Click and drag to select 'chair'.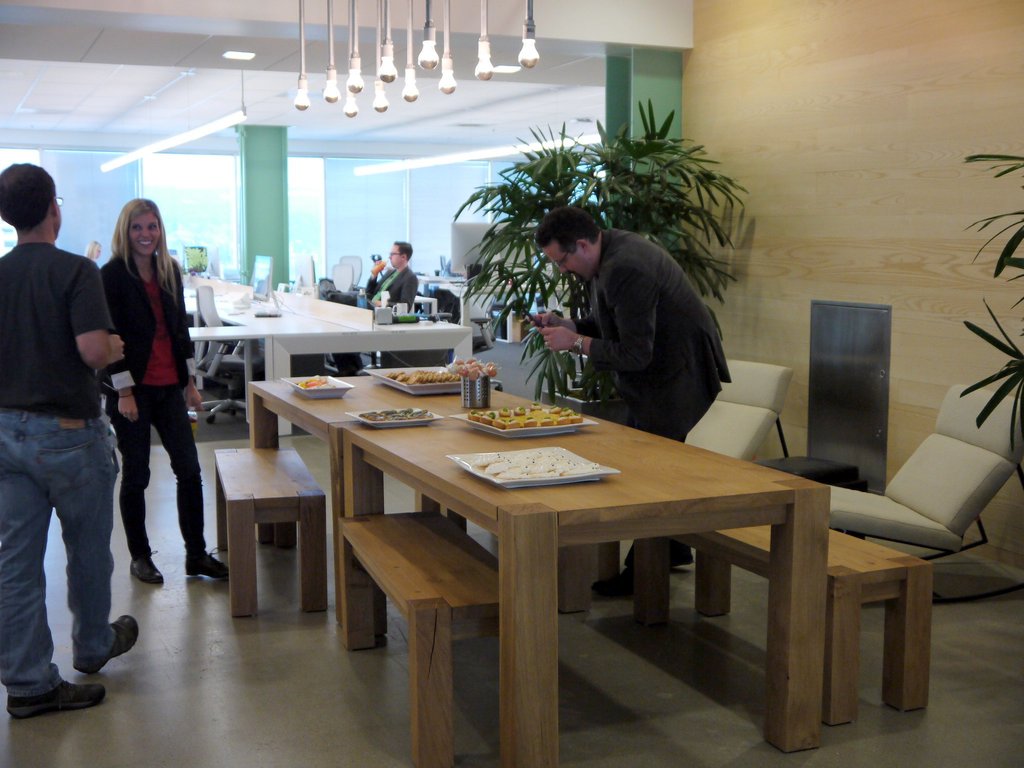
Selection: Rect(297, 258, 318, 294).
